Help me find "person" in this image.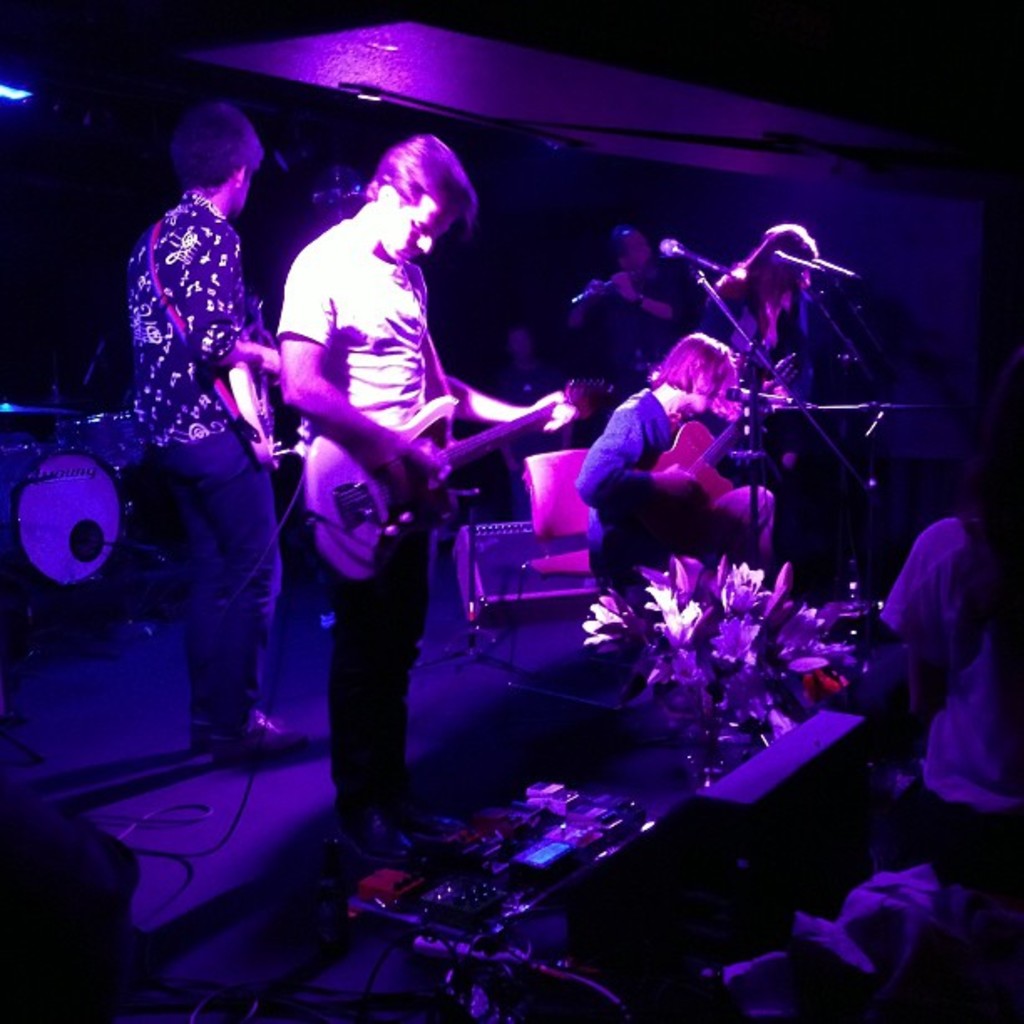
Found it: bbox=(602, 223, 684, 321).
